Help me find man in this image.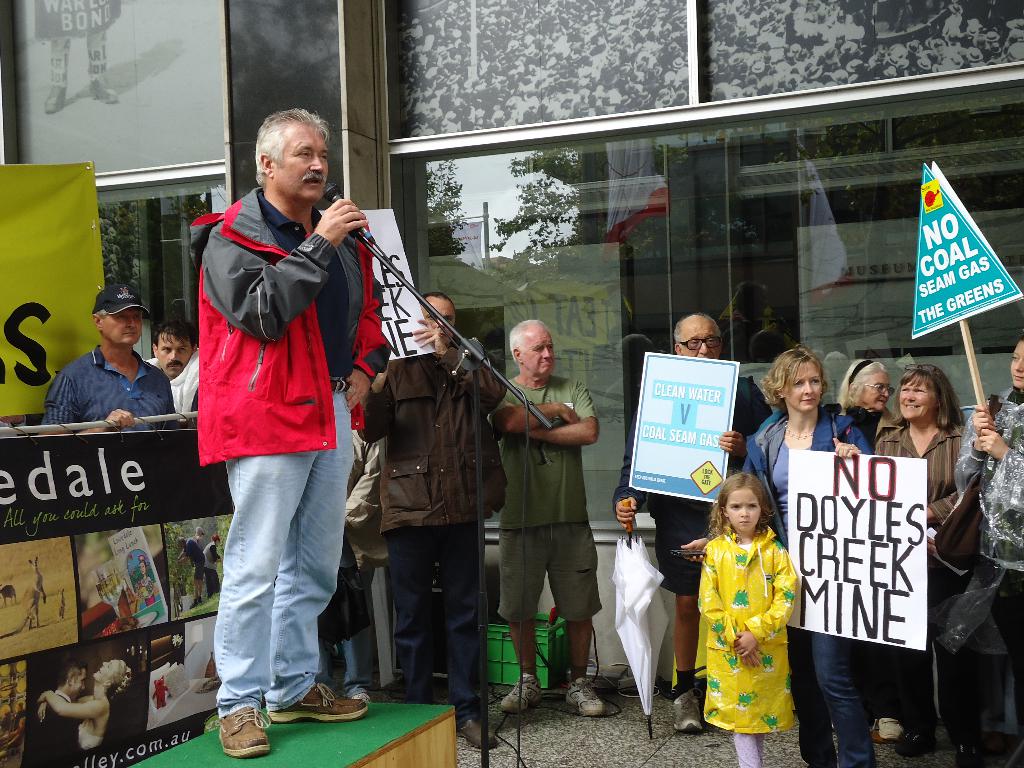
Found it: left=487, top=318, right=598, bottom=726.
